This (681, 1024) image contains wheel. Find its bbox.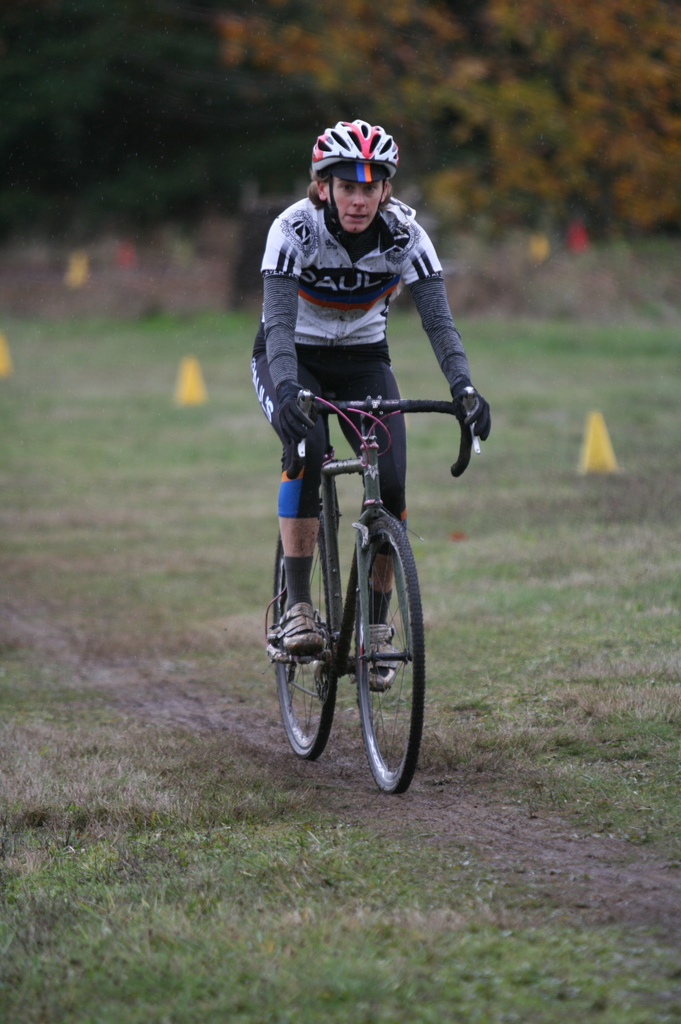
(left=271, top=529, right=336, bottom=770).
